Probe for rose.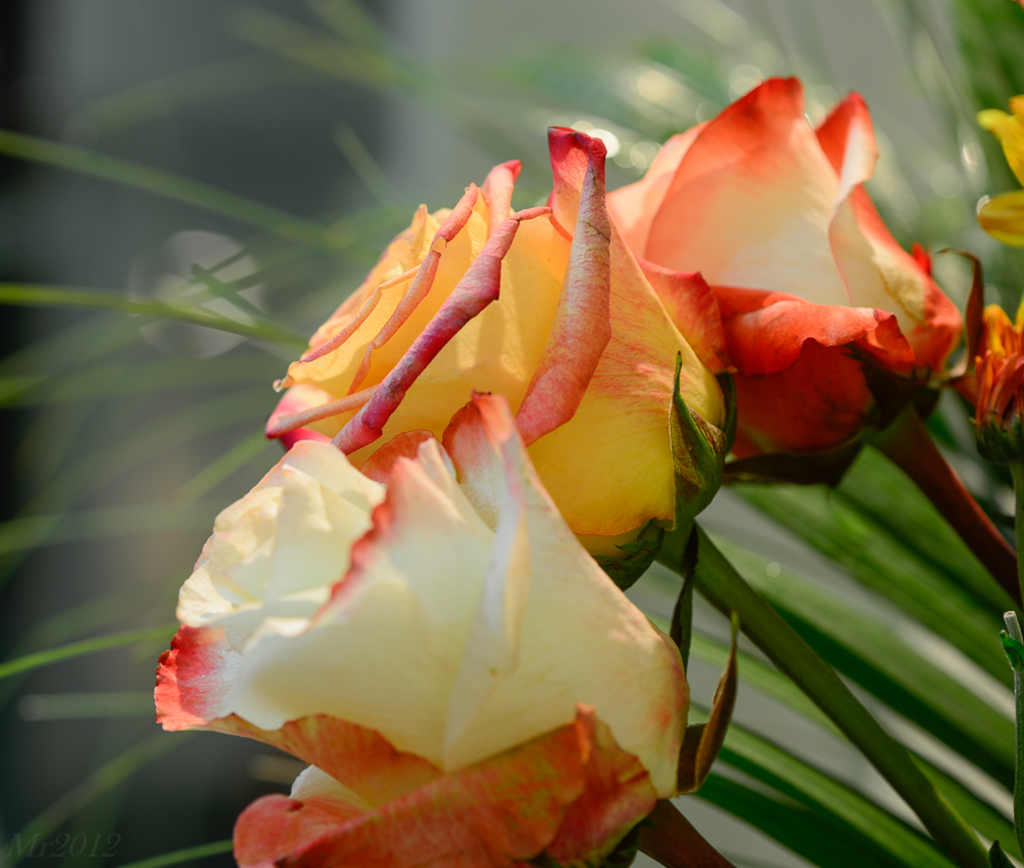
Probe result: {"x1": 263, "y1": 123, "x2": 727, "y2": 591}.
